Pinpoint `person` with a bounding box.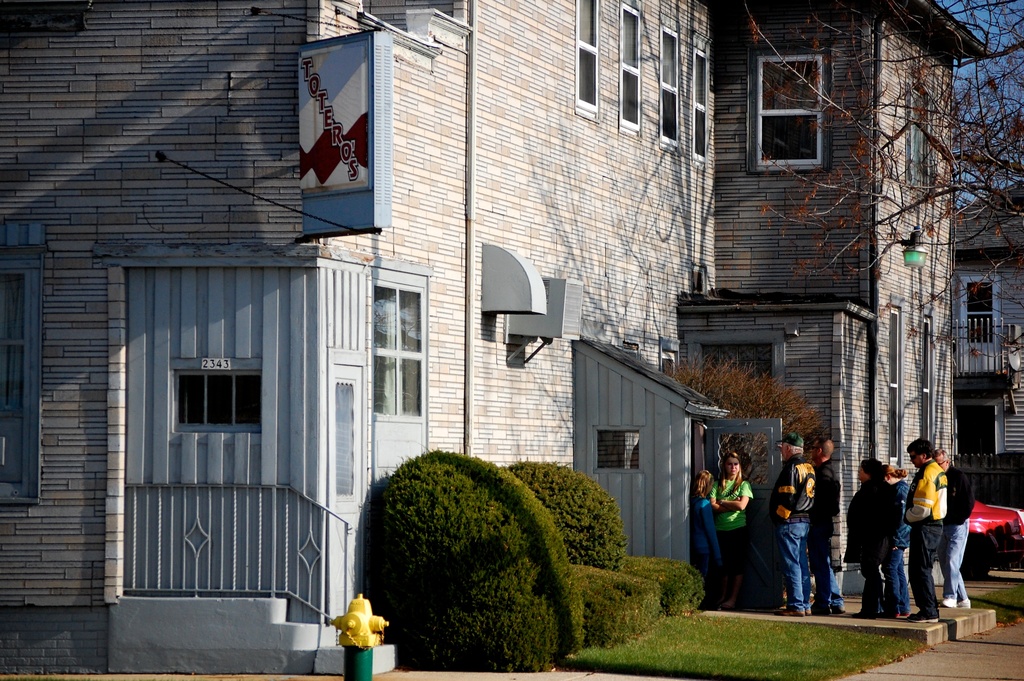
<region>852, 452, 906, 620</region>.
